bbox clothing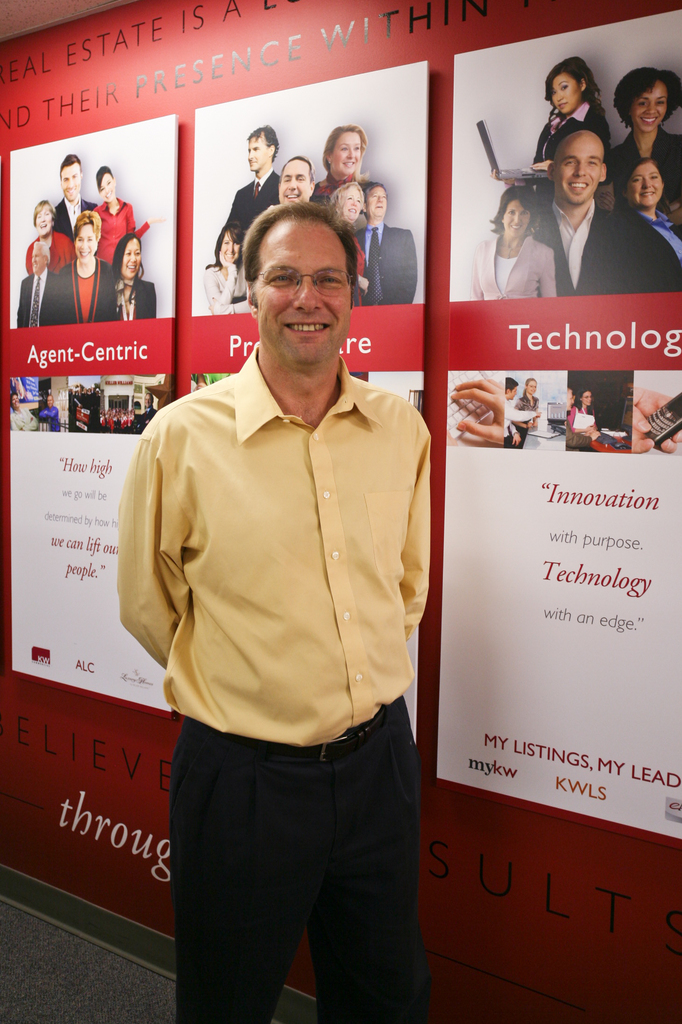
x1=507 y1=399 x2=533 y2=442
